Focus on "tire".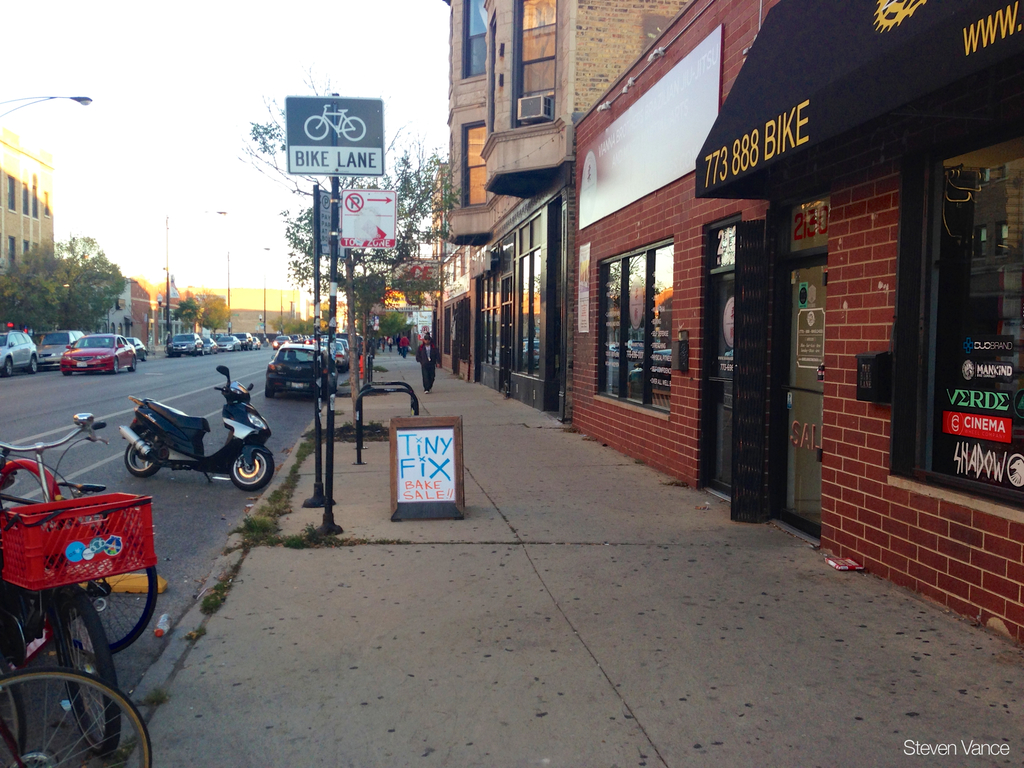
Focused at [3, 355, 16, 381].
